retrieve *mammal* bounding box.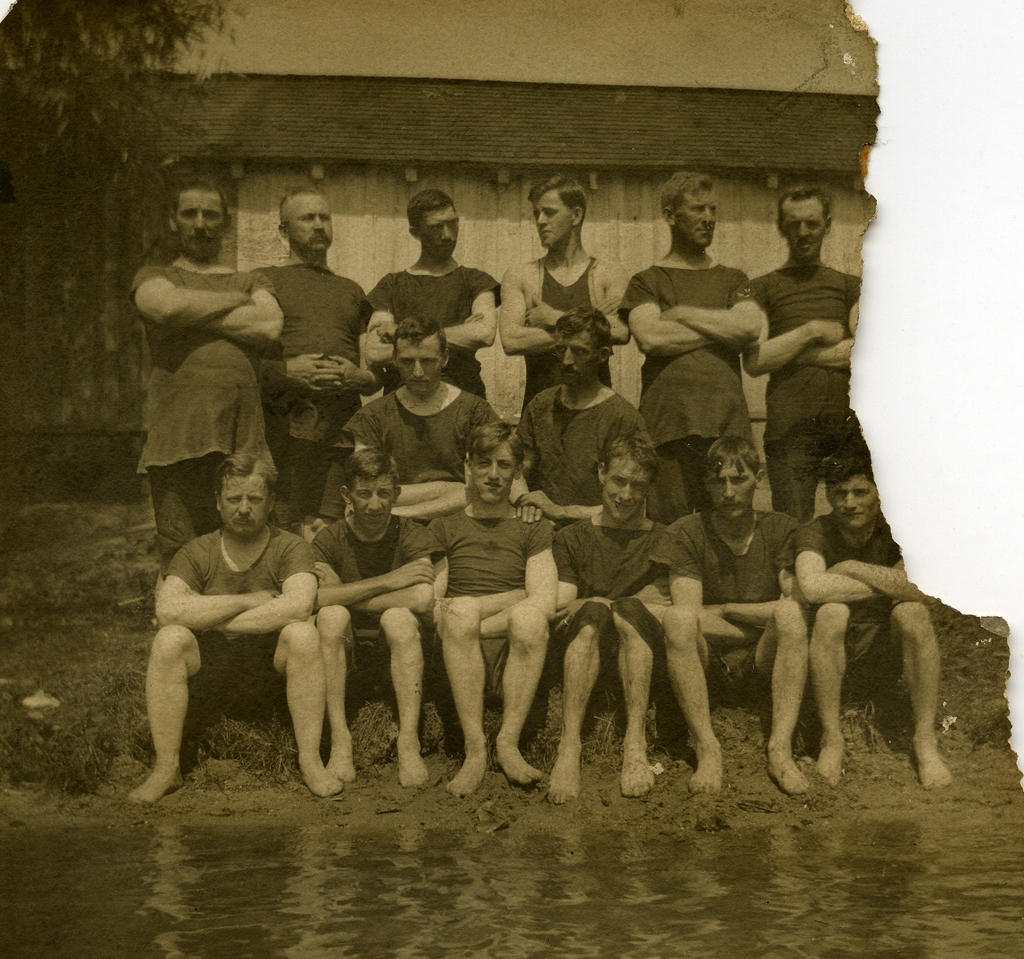
Bounding box: {"x1": 553, "y1": 432, "x2": 675, "y2": 793}.
